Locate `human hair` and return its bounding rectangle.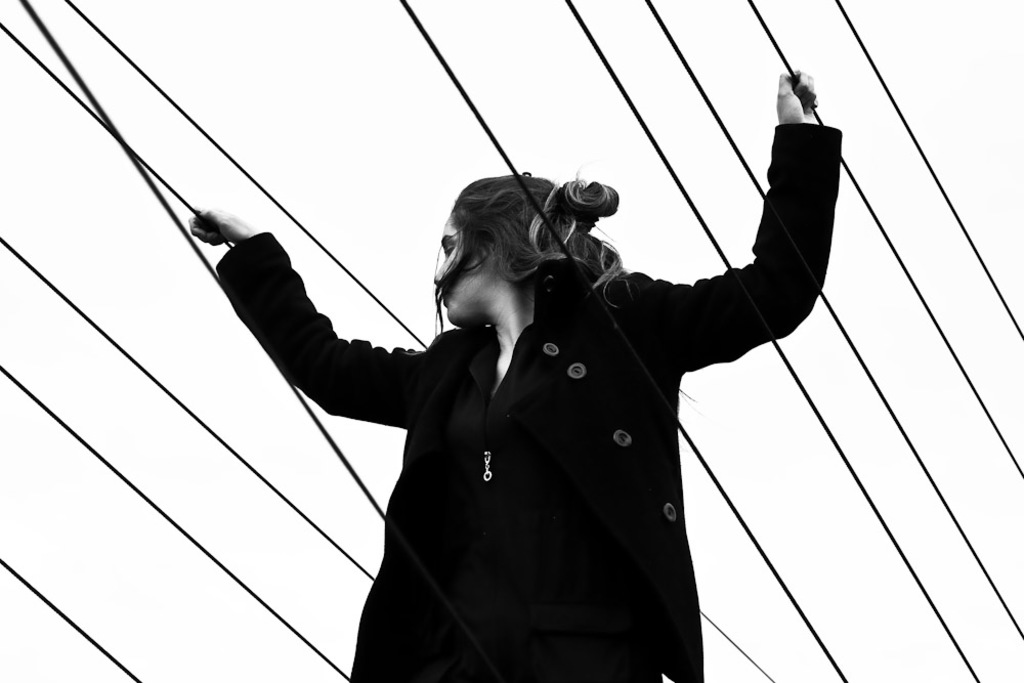
(left=427, top=172, right=639, bottom=321).
